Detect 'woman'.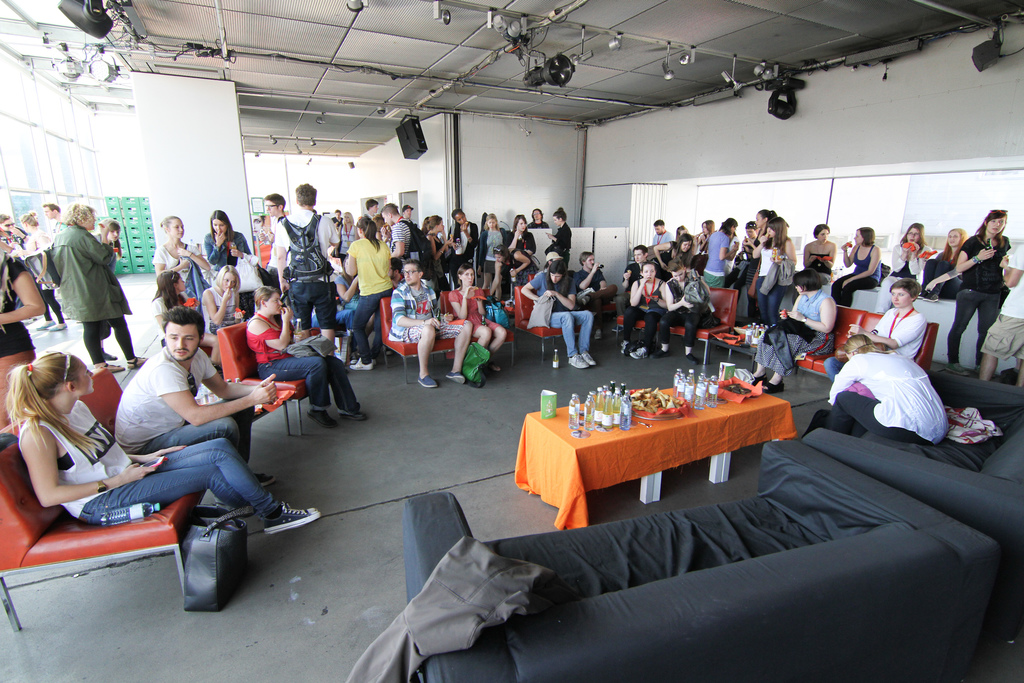
Detected at BBox(244, 282, 364, 430).
